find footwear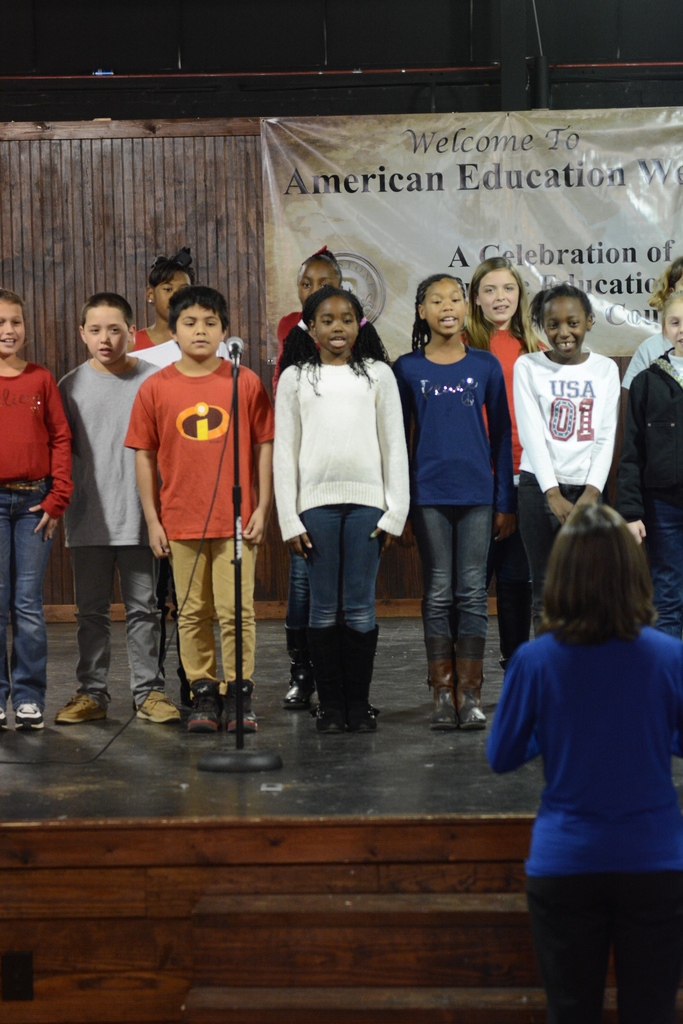
x1=54, y1=694, x2=122, y2=725
